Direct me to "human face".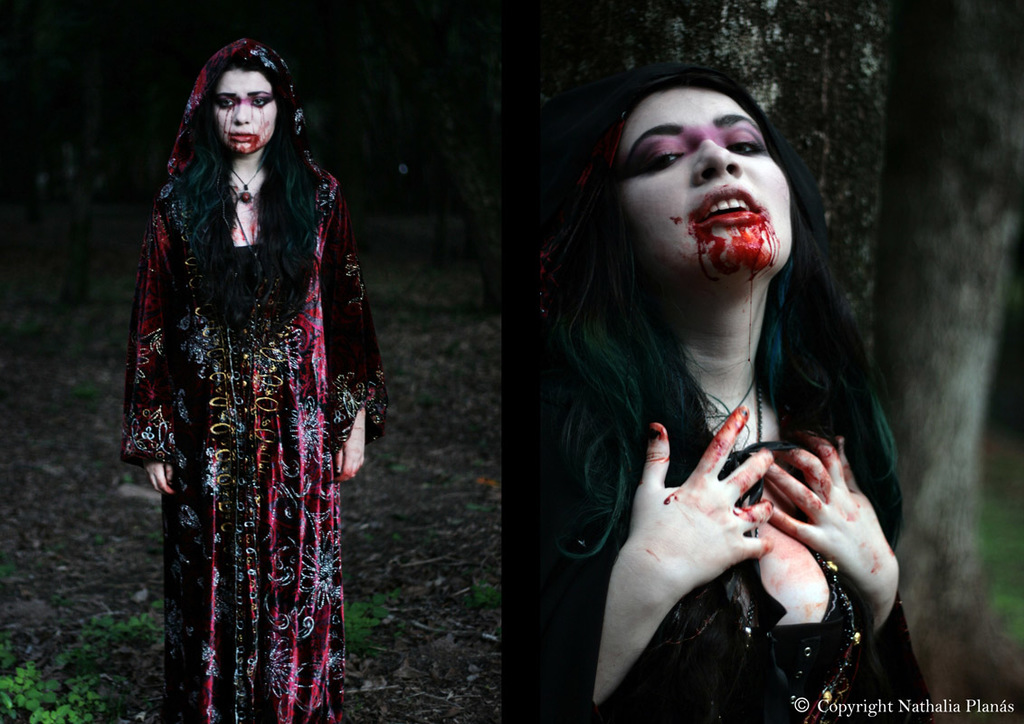
Direction: region(618, 90, 791, 267).
